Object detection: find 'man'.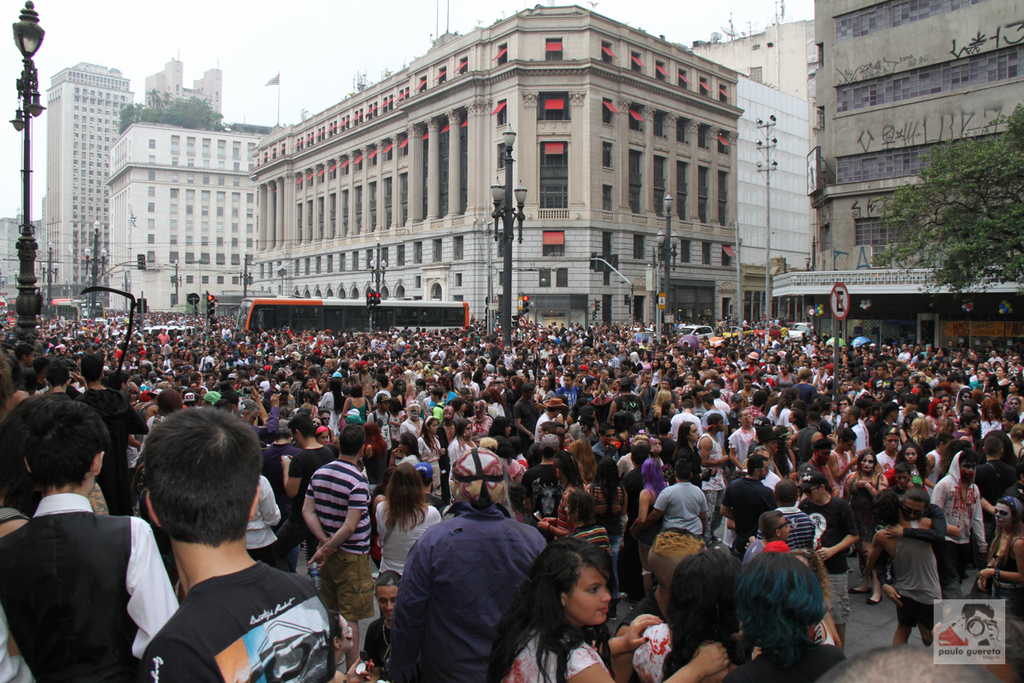
644:461:712:548.
